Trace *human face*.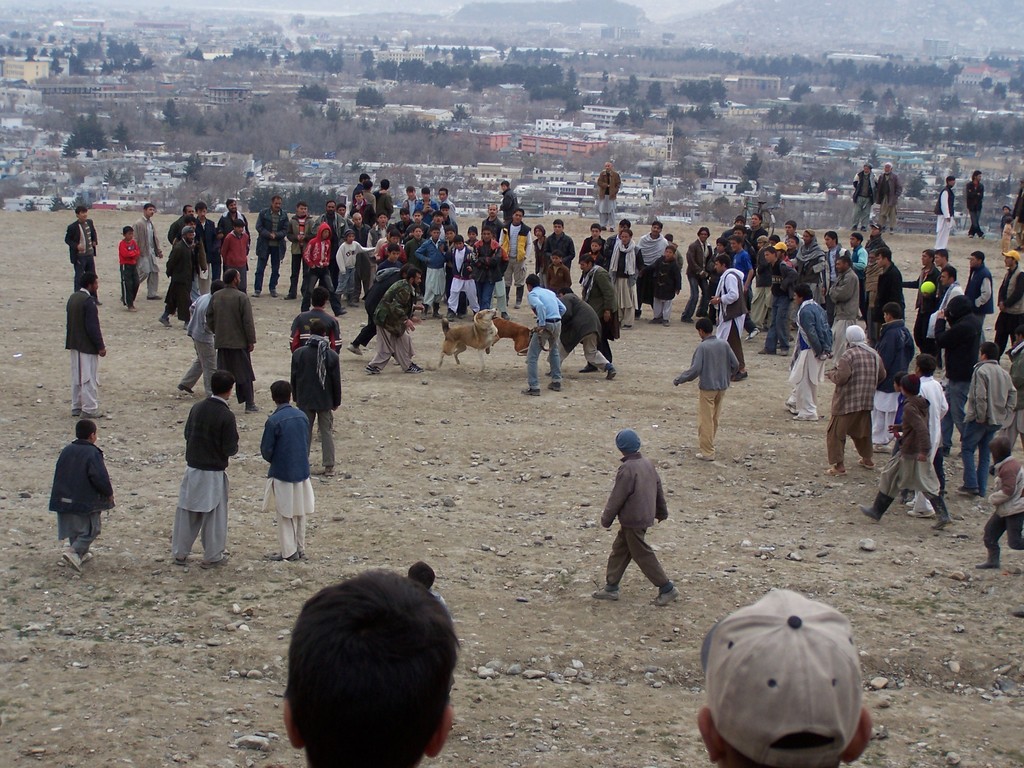
Traced to bbox=[834, 260, 841, 271].
